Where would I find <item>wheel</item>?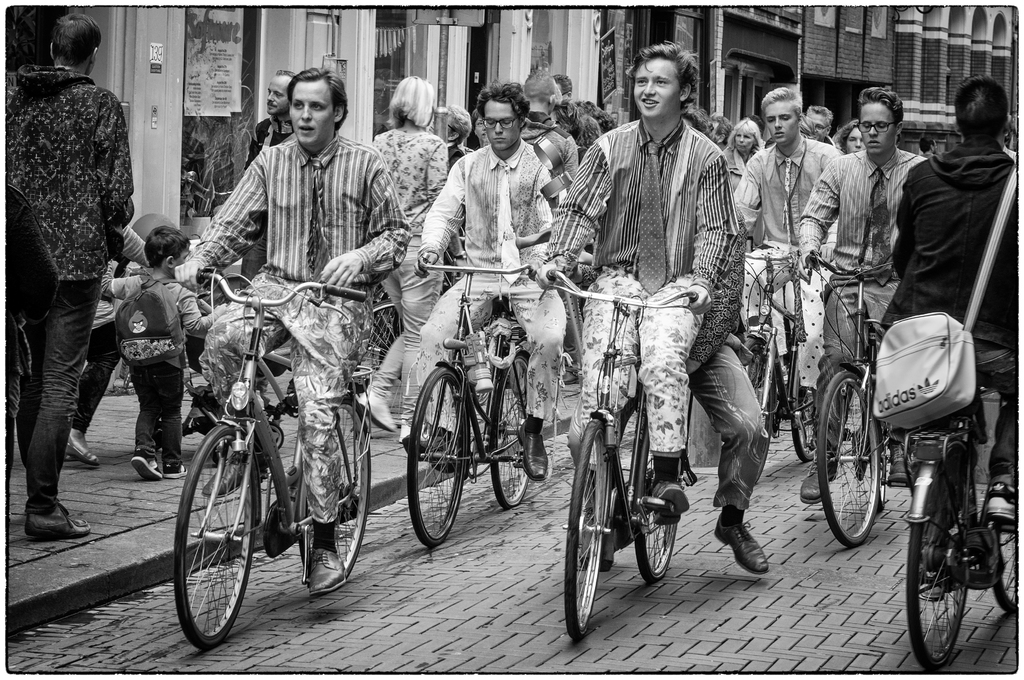
At (x1=635, y1=434, x2=686, y2=581).
